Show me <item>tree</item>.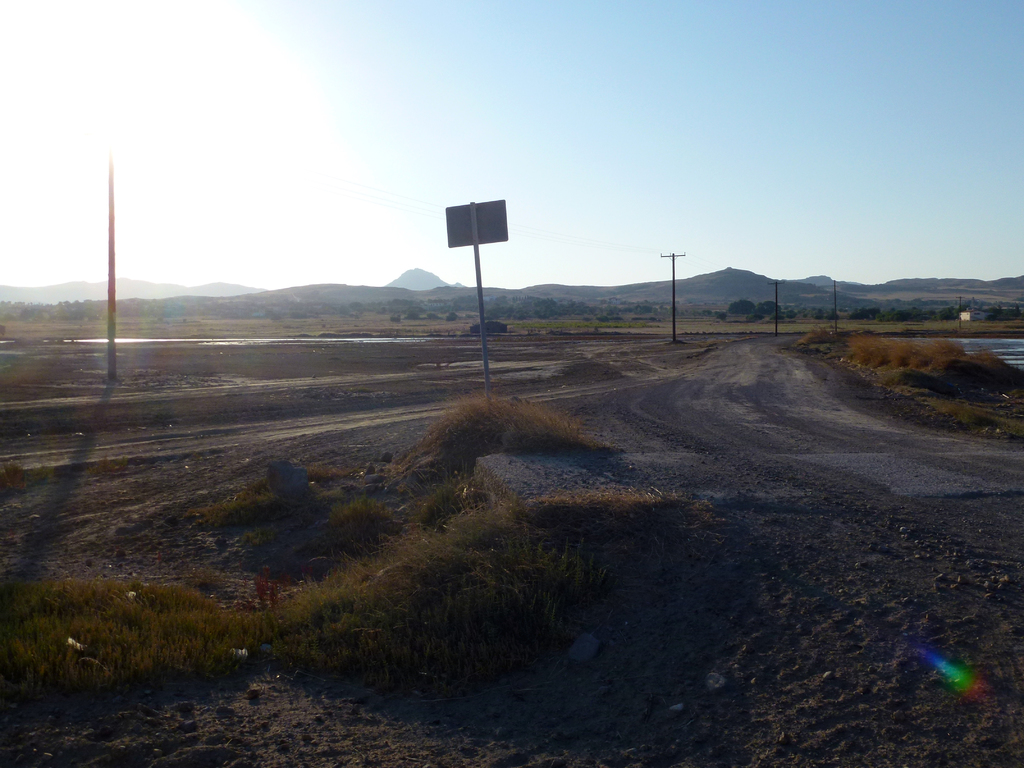
<item>tree</item> is here: bbox(758, 303, 783, 323).
